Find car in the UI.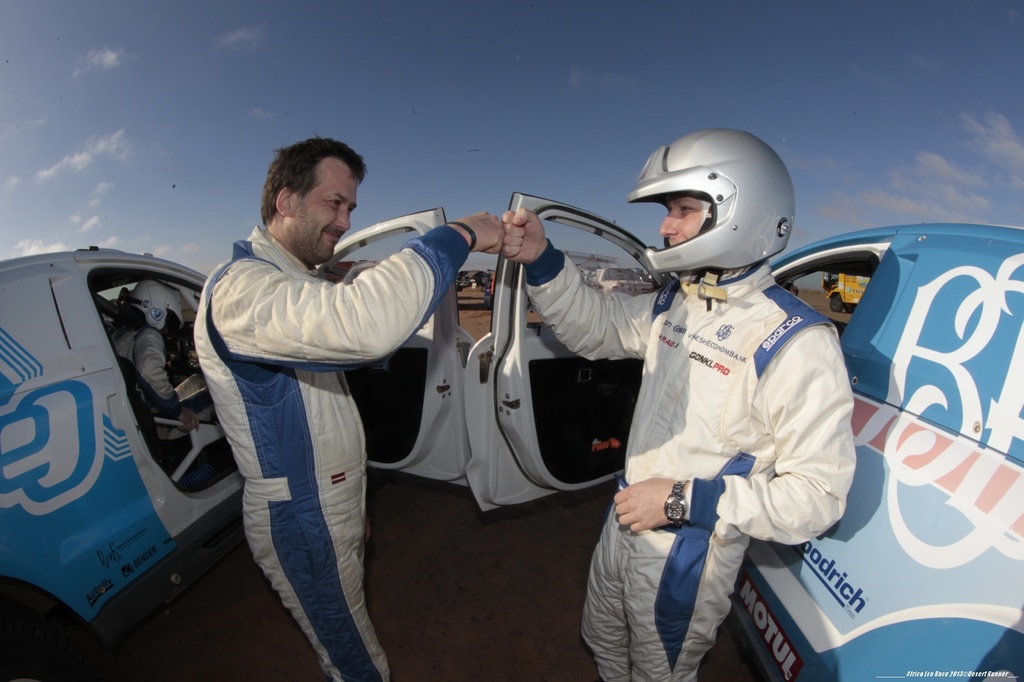
UI element at [x1=0, y1=196, x2=477, y2=681].
